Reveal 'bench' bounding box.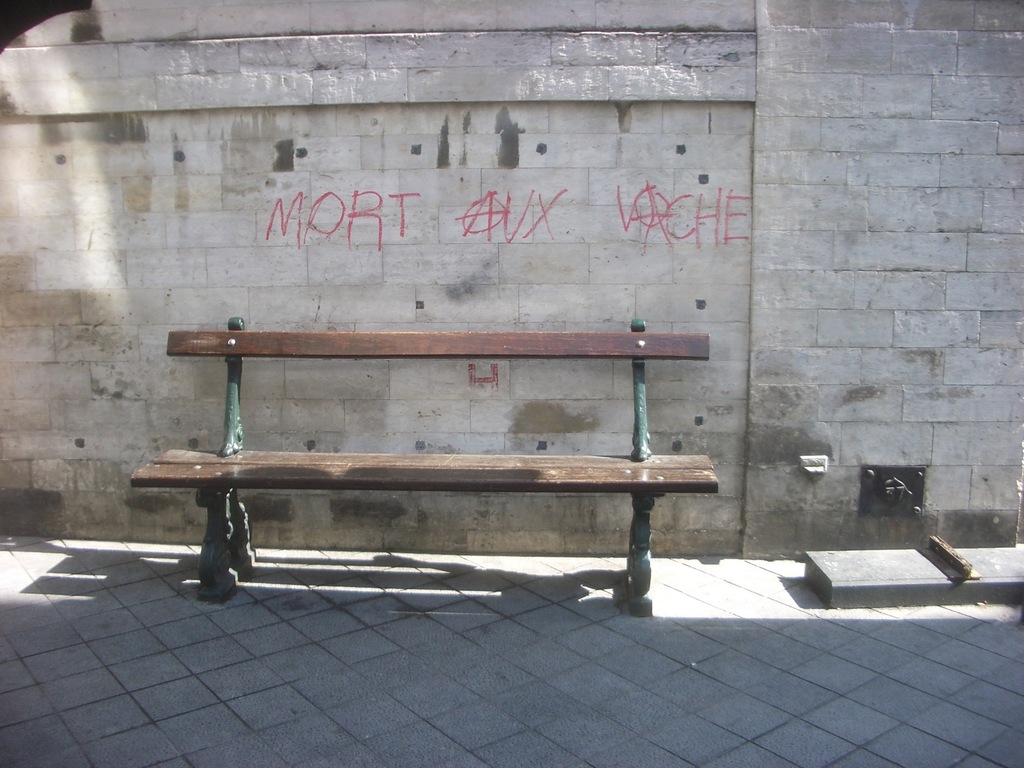
Revealed: [127,310,735,620].
